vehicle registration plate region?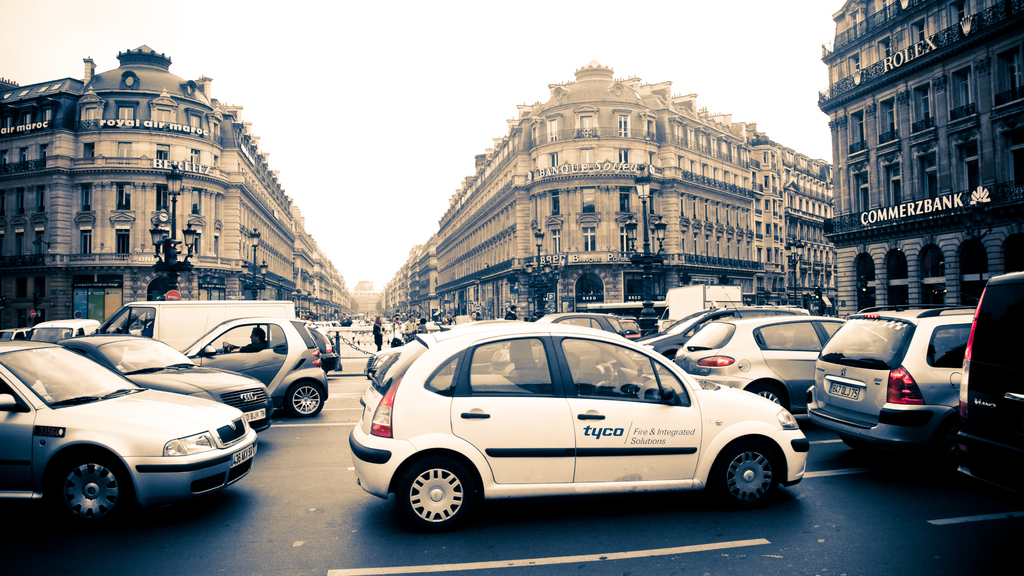
(244, 410, 266, 424)
